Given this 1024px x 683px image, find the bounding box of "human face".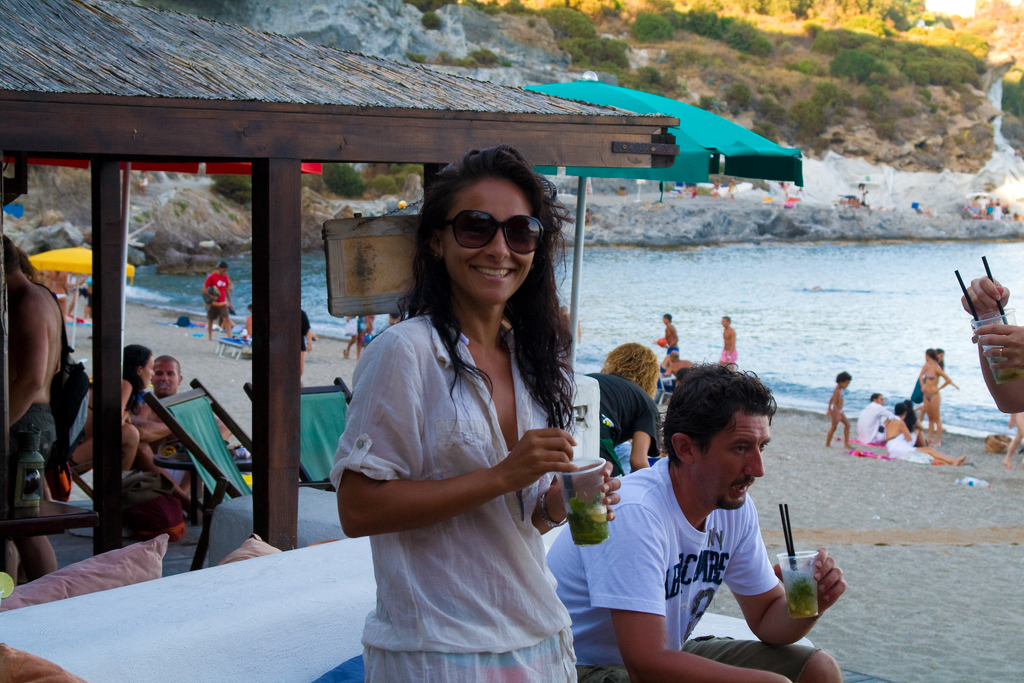
box(150, 362, 180, 399).
